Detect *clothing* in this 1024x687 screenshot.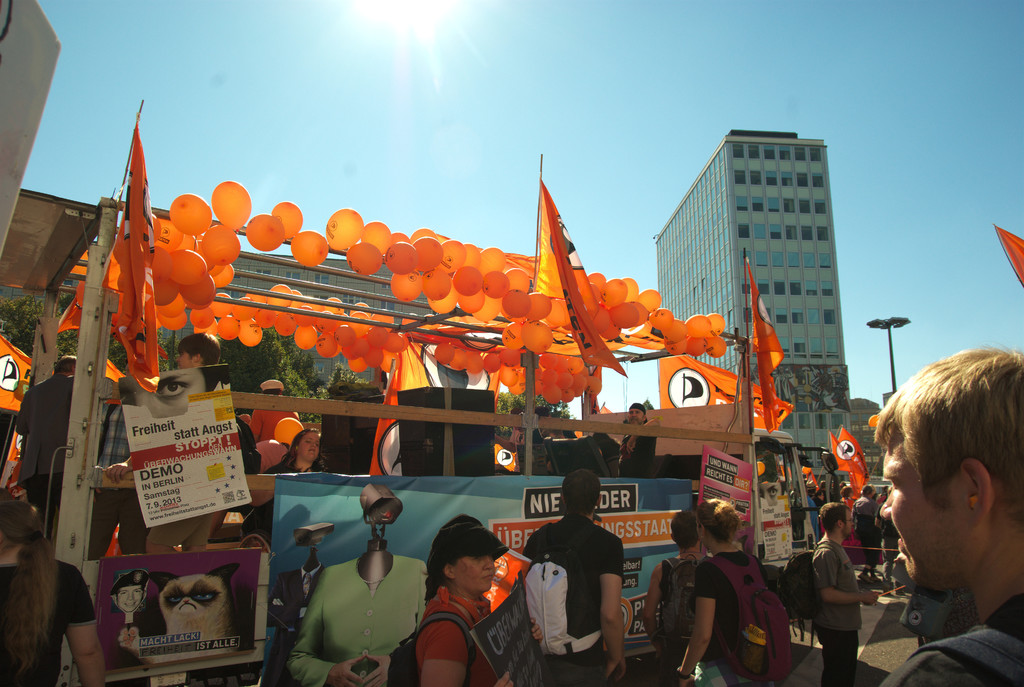
Detection: pyautogui.locateOnScreen(0, 559, 88, 686).
